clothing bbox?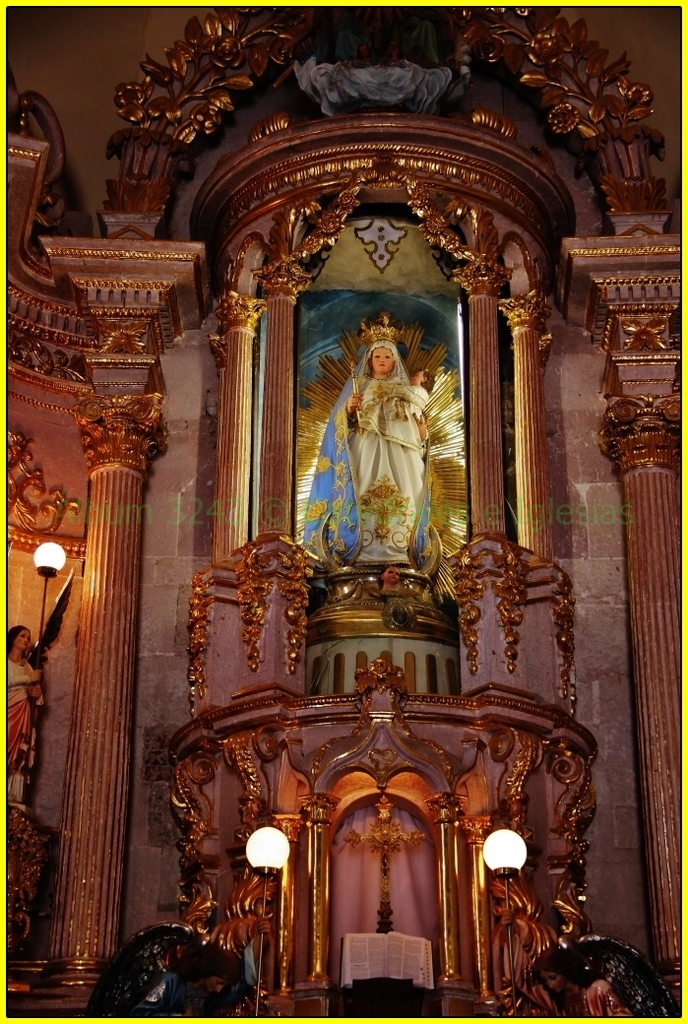
(left=569, top=986, right=626, bottom=1022)
